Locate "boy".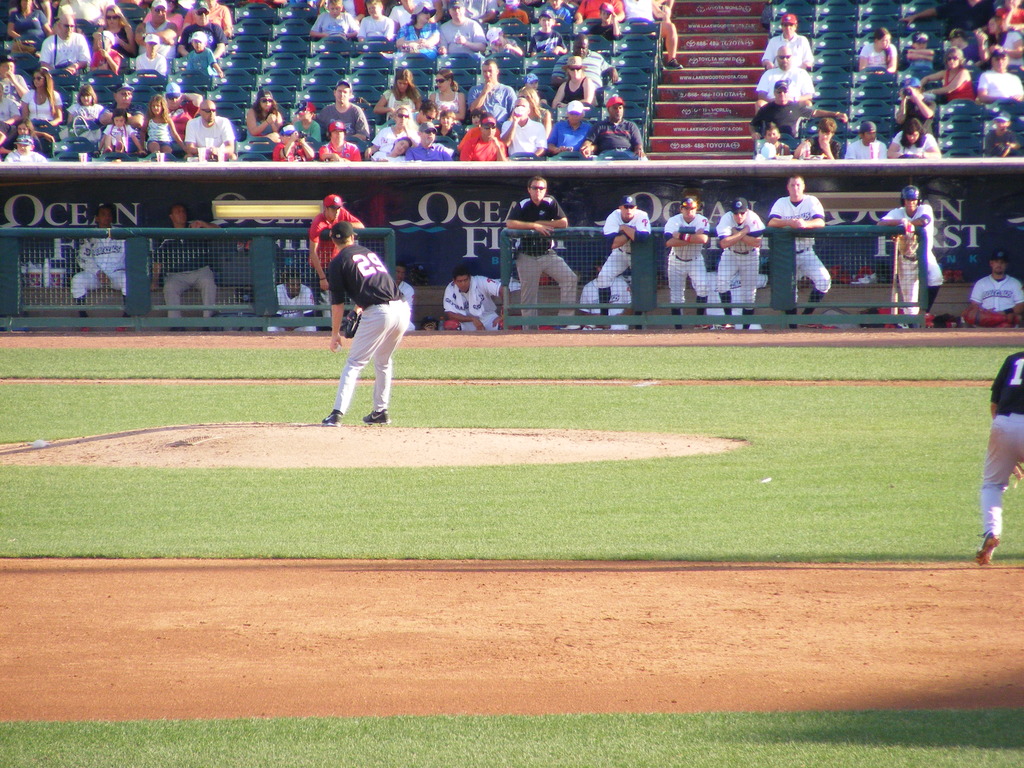
Bounding box: [506, 177, 577, 328].
